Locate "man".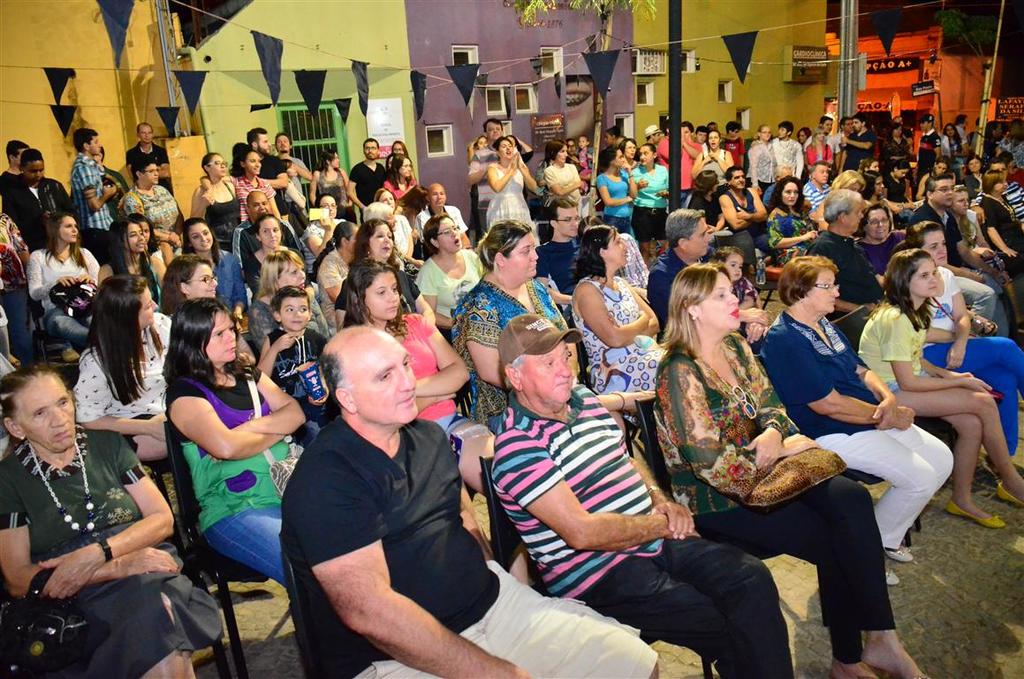
Bounding box: box(641, 126, 666, 146).
